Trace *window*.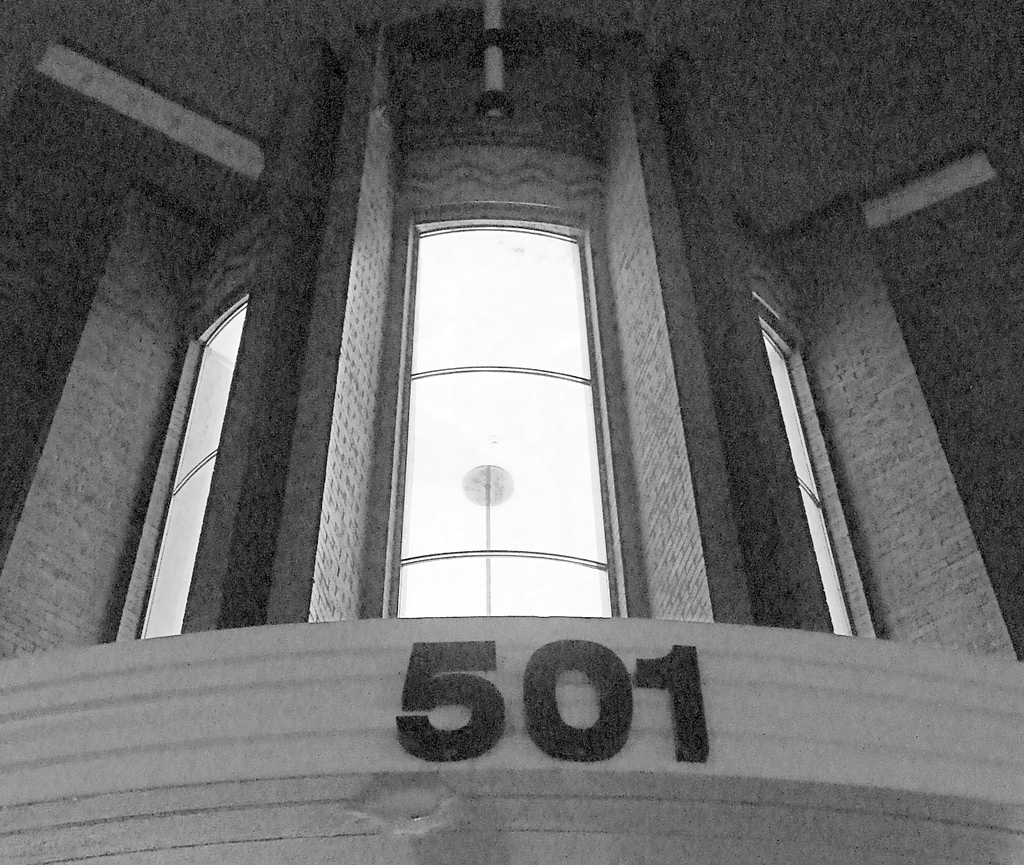
Traced to bbox=(412, 184, 631, 617).
